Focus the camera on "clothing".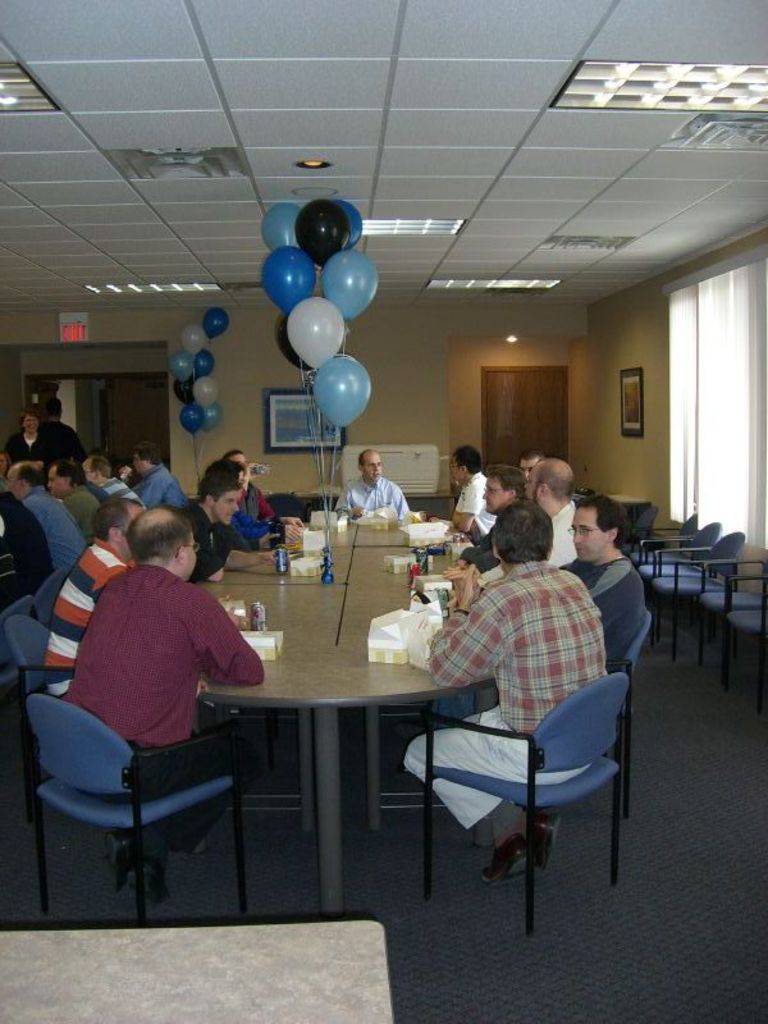
Focus region: select_region(397, 562, 621, 863).
